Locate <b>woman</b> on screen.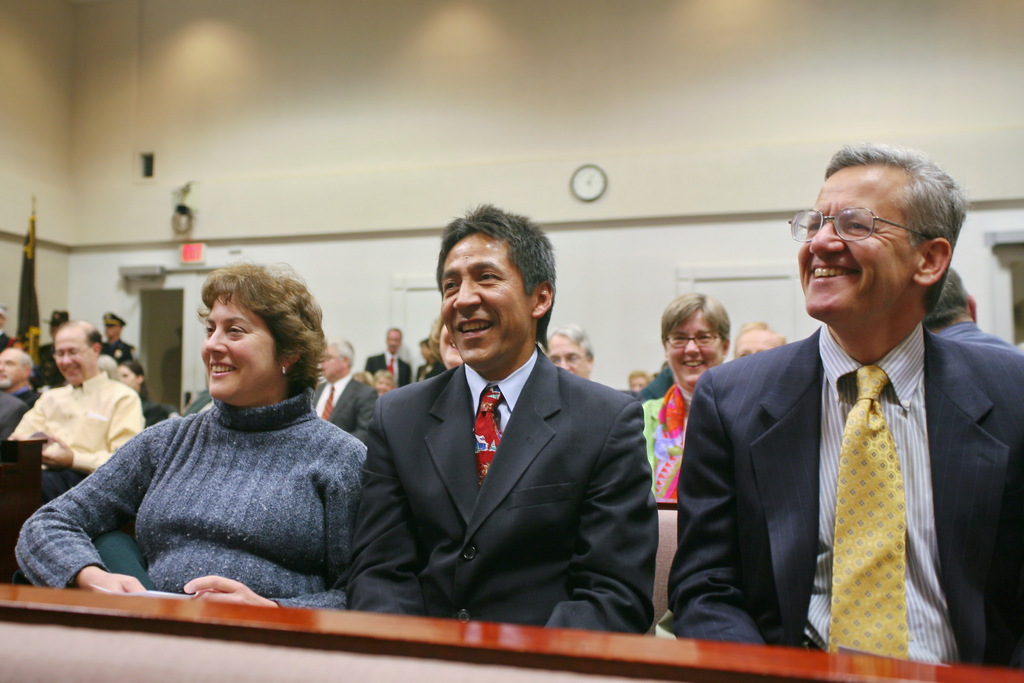
On screen at 641/292/730/504.
